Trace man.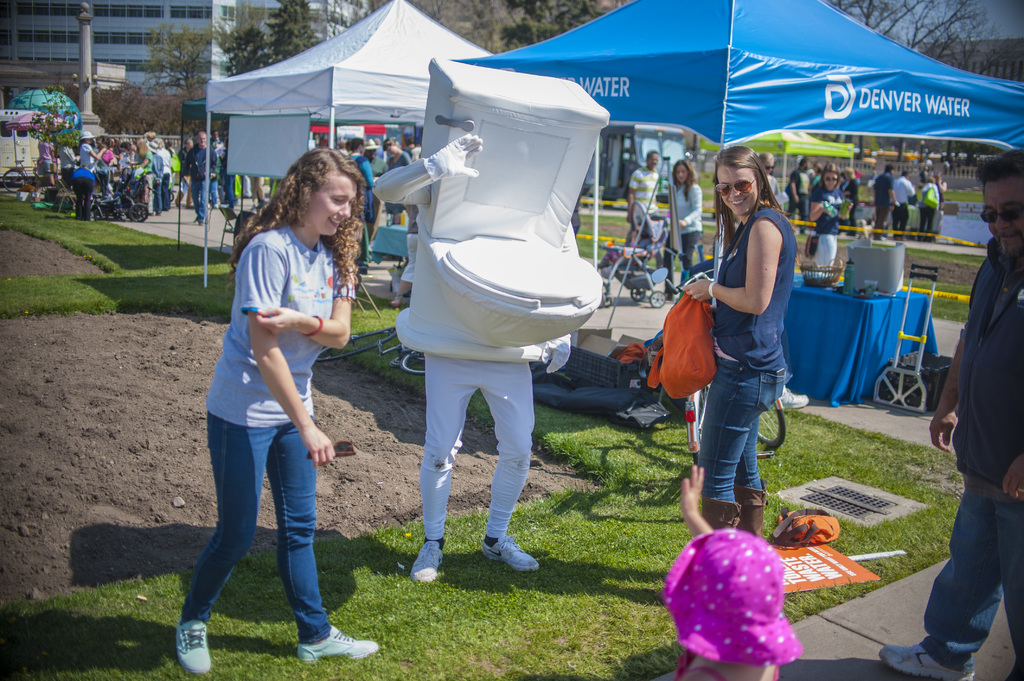
Traced to (left=179, top=132, right=221, bottom=225).
